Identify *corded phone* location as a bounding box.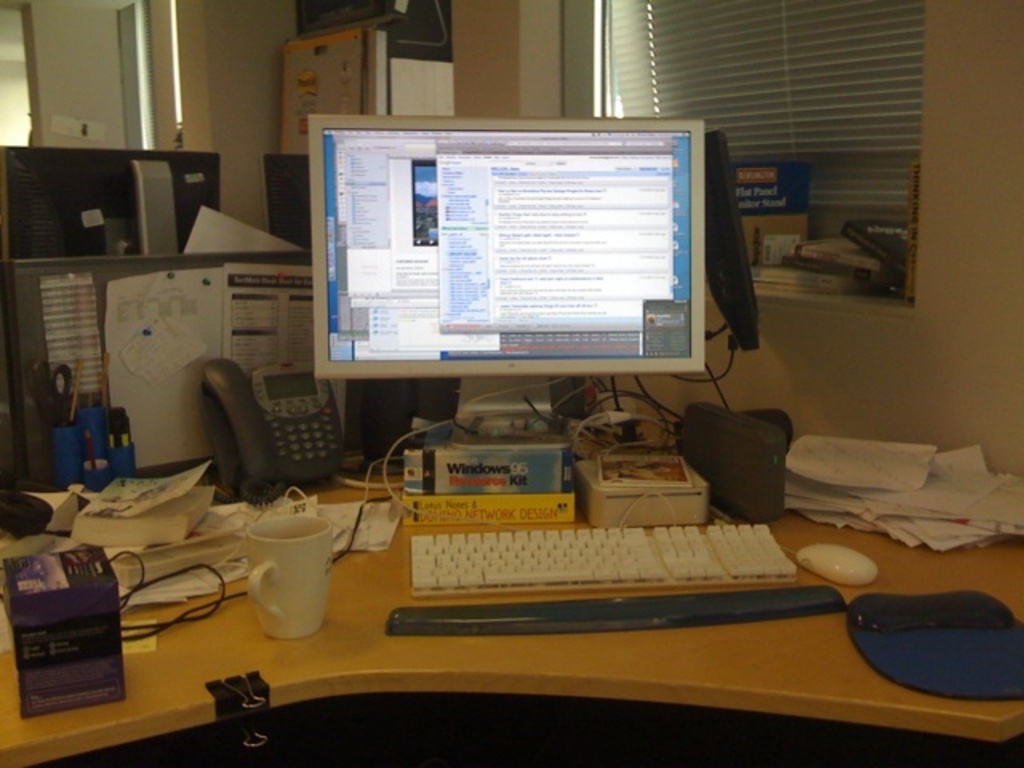
(194, 357, 347, 507).
